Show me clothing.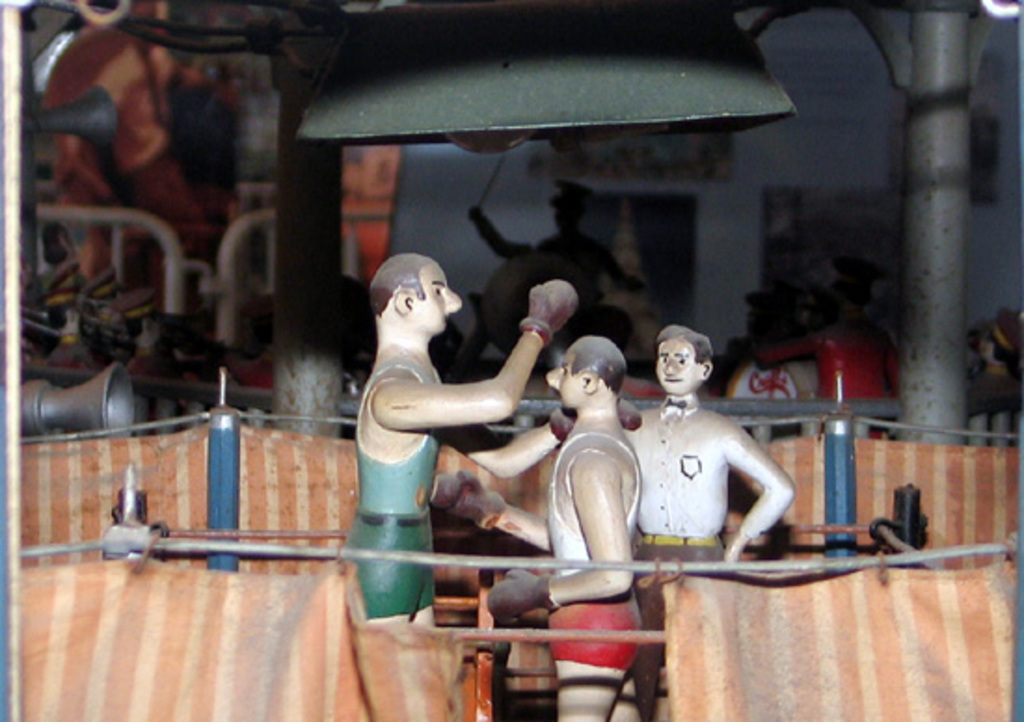
clothing is here: <box>551,426,648,674</box>.
